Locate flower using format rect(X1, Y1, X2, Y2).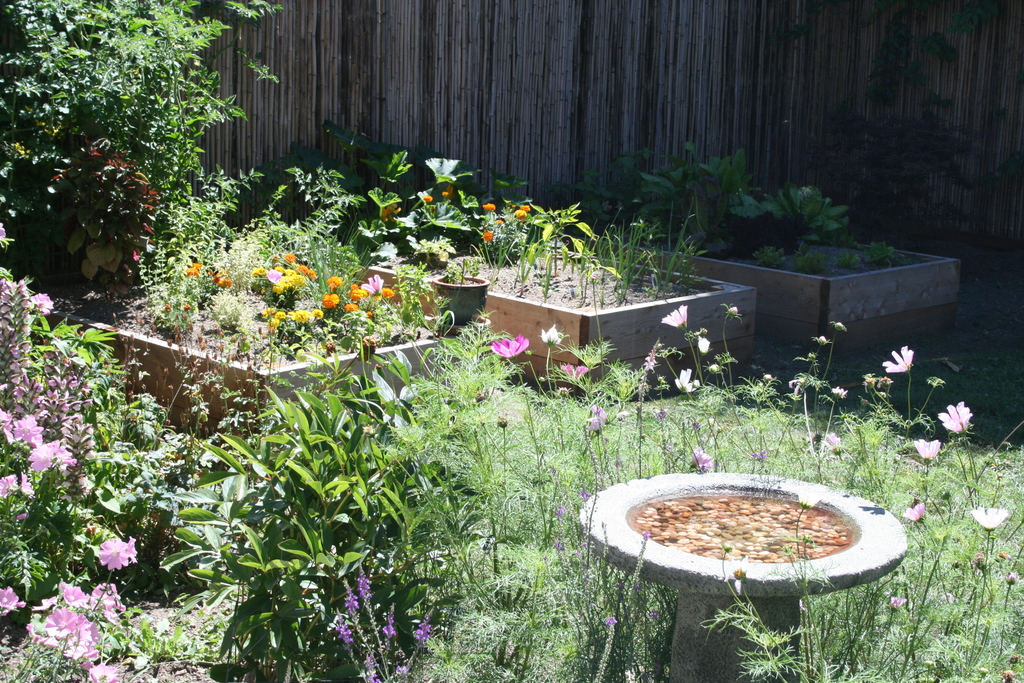
rect(882, 345, 913, 375).
